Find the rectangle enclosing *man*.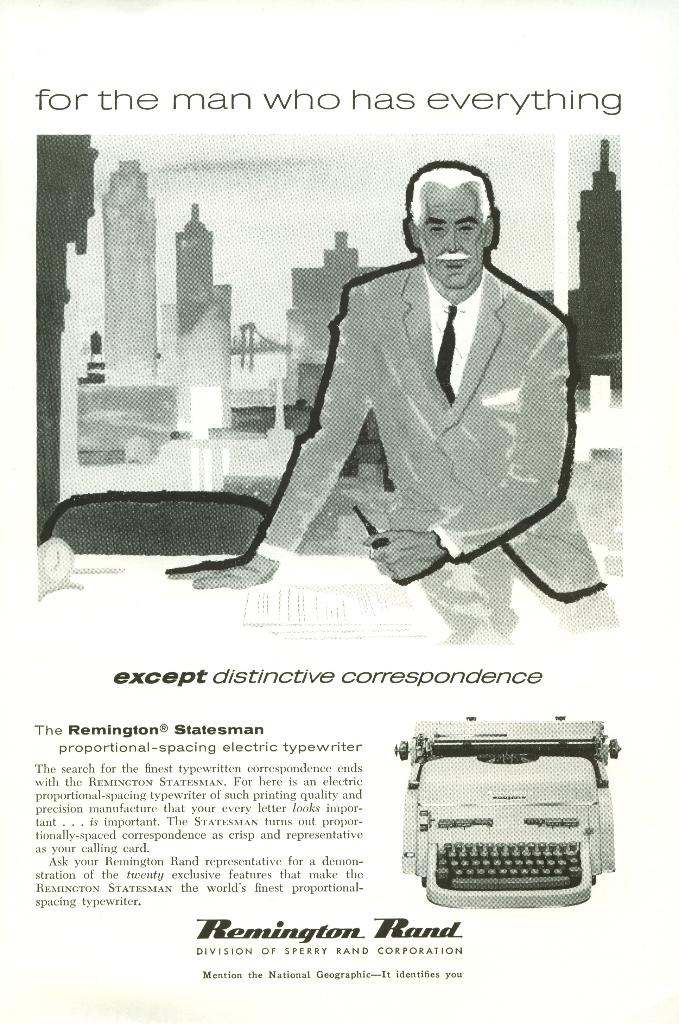
Rect(234, 161, 612, 640).
